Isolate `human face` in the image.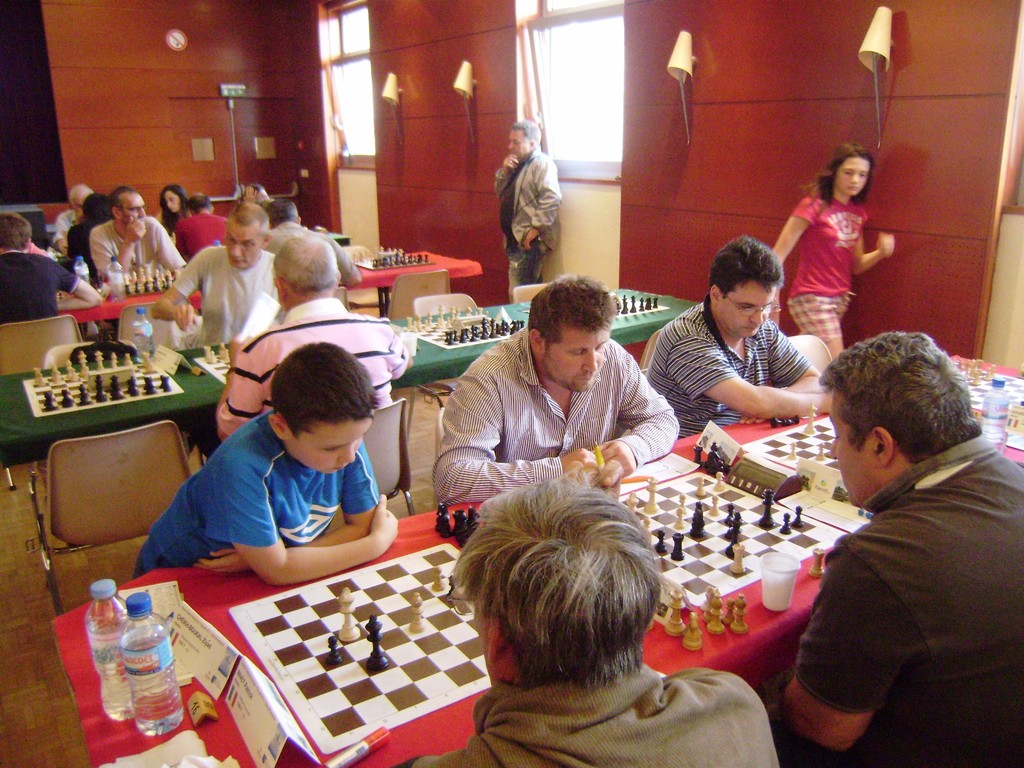
Isolated region: {"left": 541, "top": 310, "right": 611, "bottom": 397}.
